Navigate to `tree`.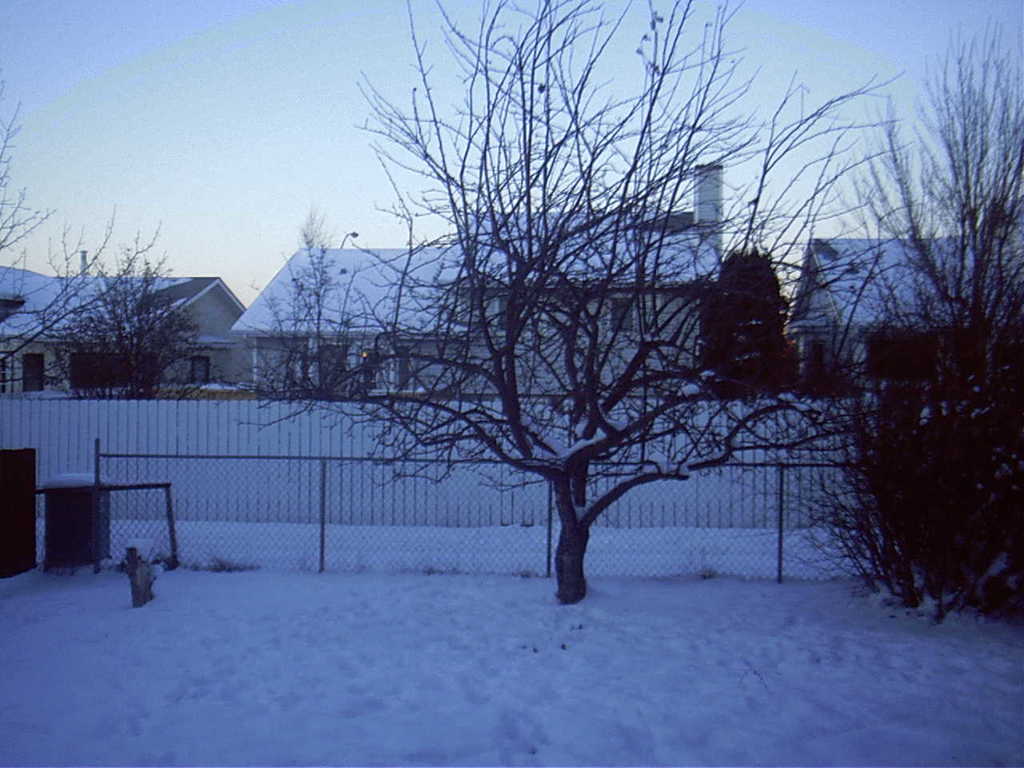
Navigation target: 0:86:203:414.
